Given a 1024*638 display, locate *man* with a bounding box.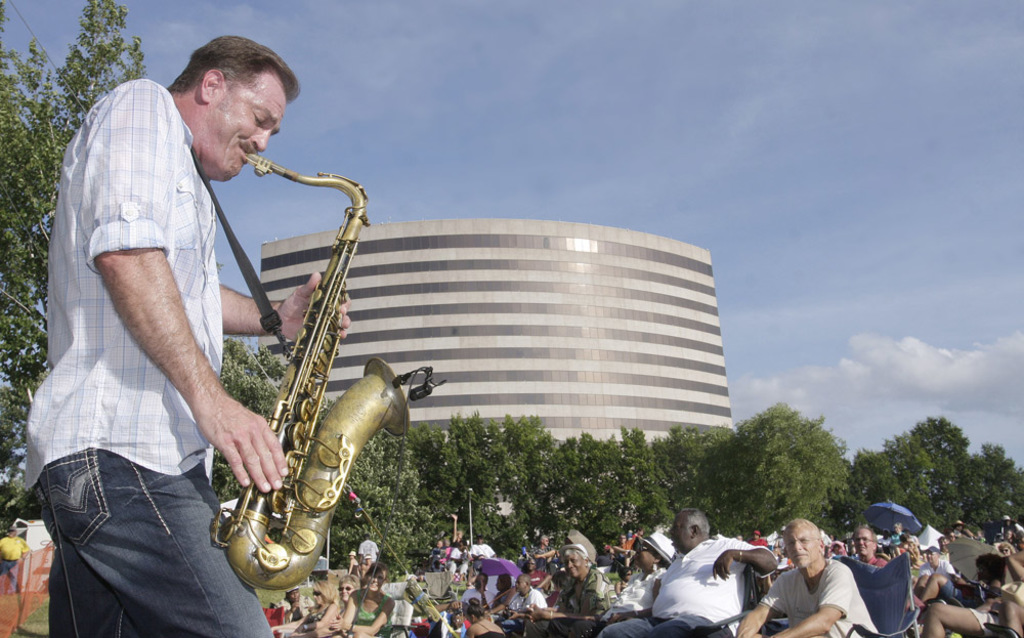
Located: [left=597, top=506, right=779, bottom=637].
